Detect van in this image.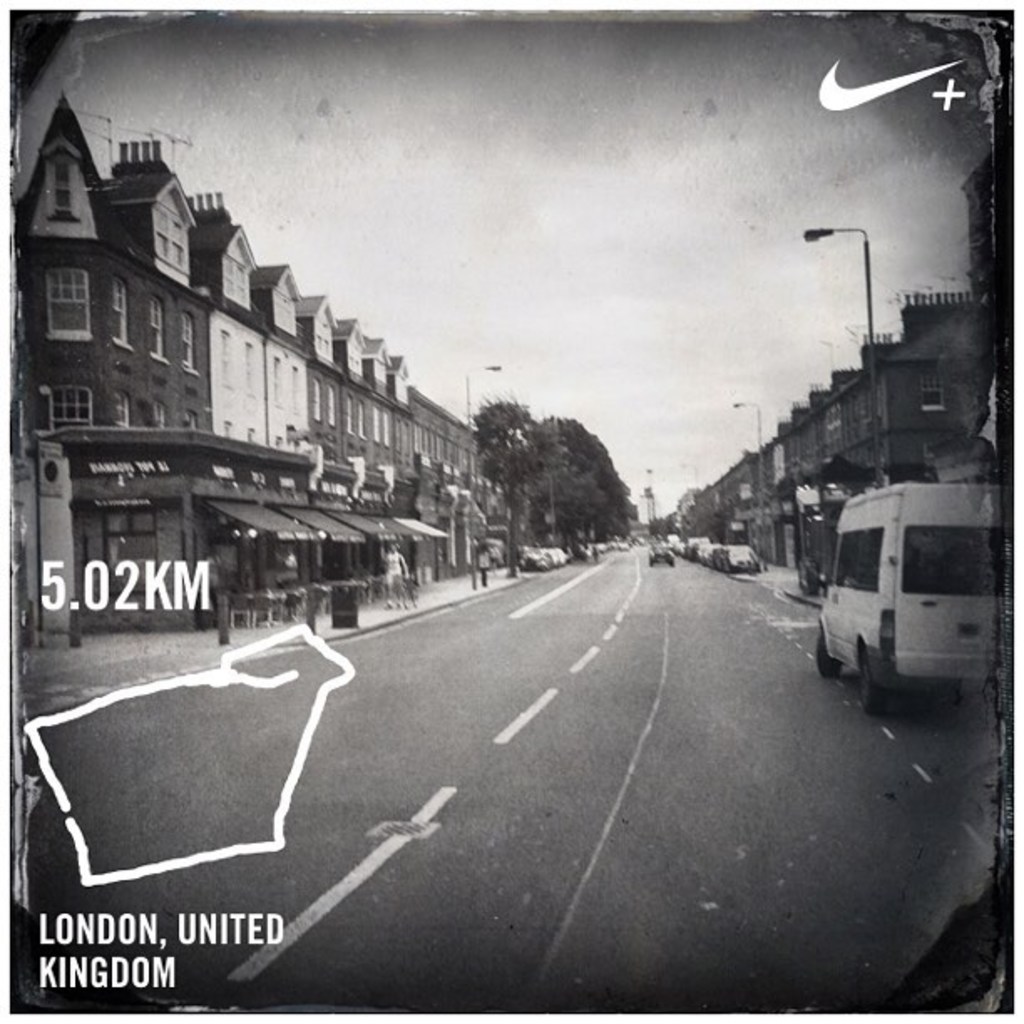
Detection: [x1=812, y1=475, x2=1007, y2=714].
